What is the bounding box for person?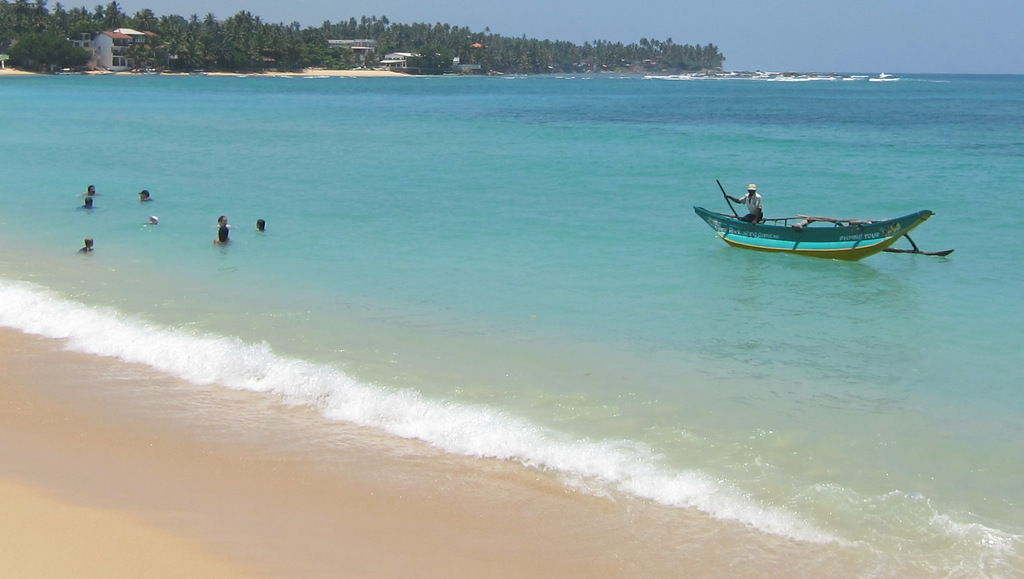
box=[216, 212, 230, 225].
